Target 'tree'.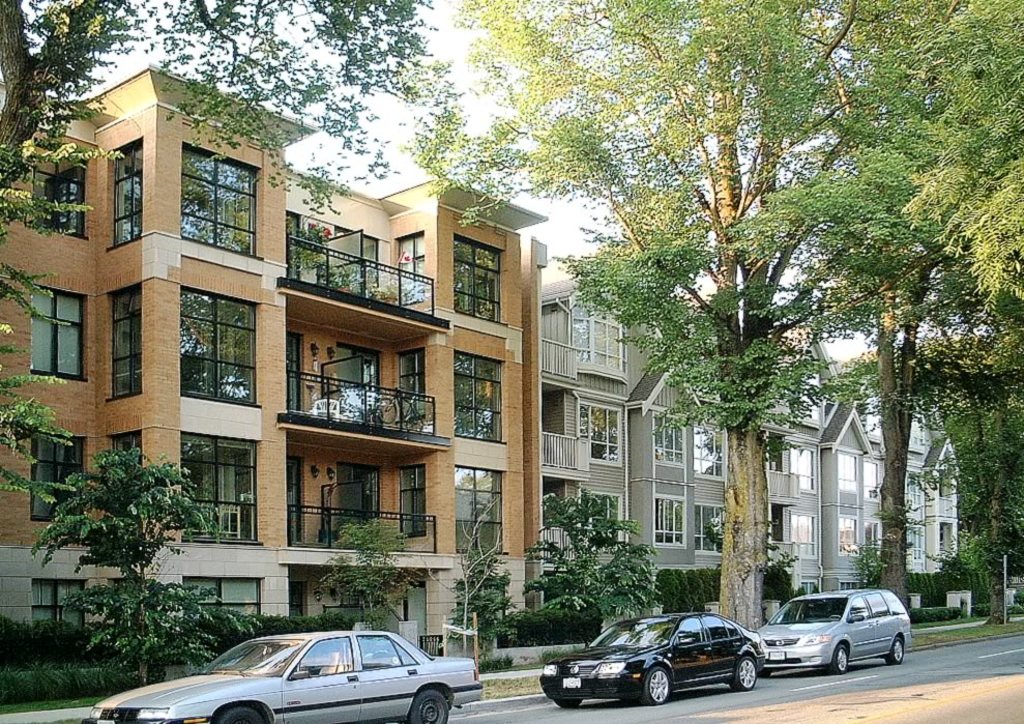
Target region: bbox(426, 493, 515, 668).
